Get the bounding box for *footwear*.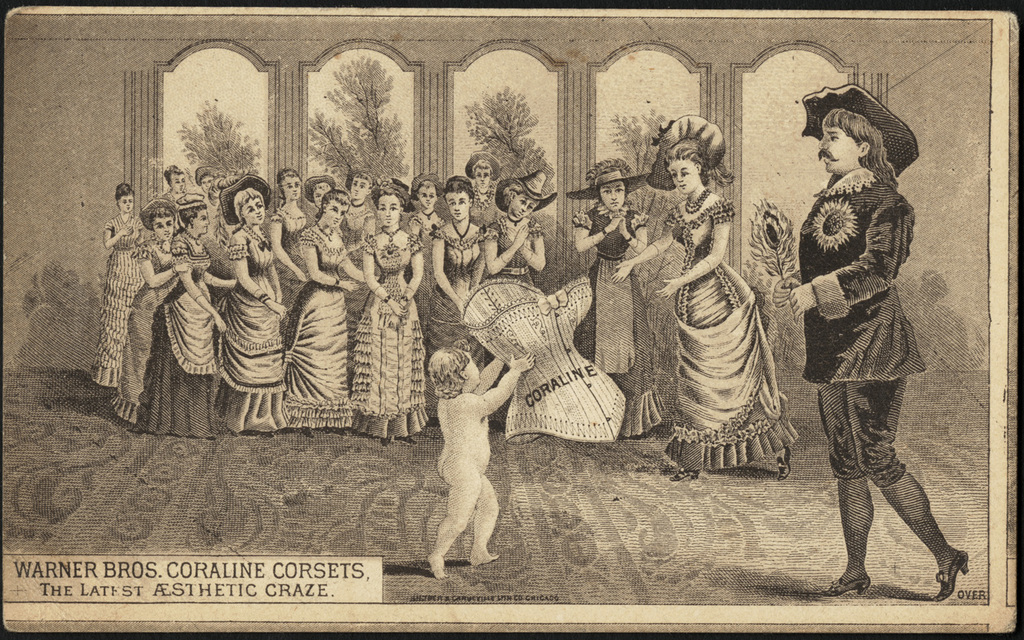
x1=332 y1=430 x2=346 y2=439.
